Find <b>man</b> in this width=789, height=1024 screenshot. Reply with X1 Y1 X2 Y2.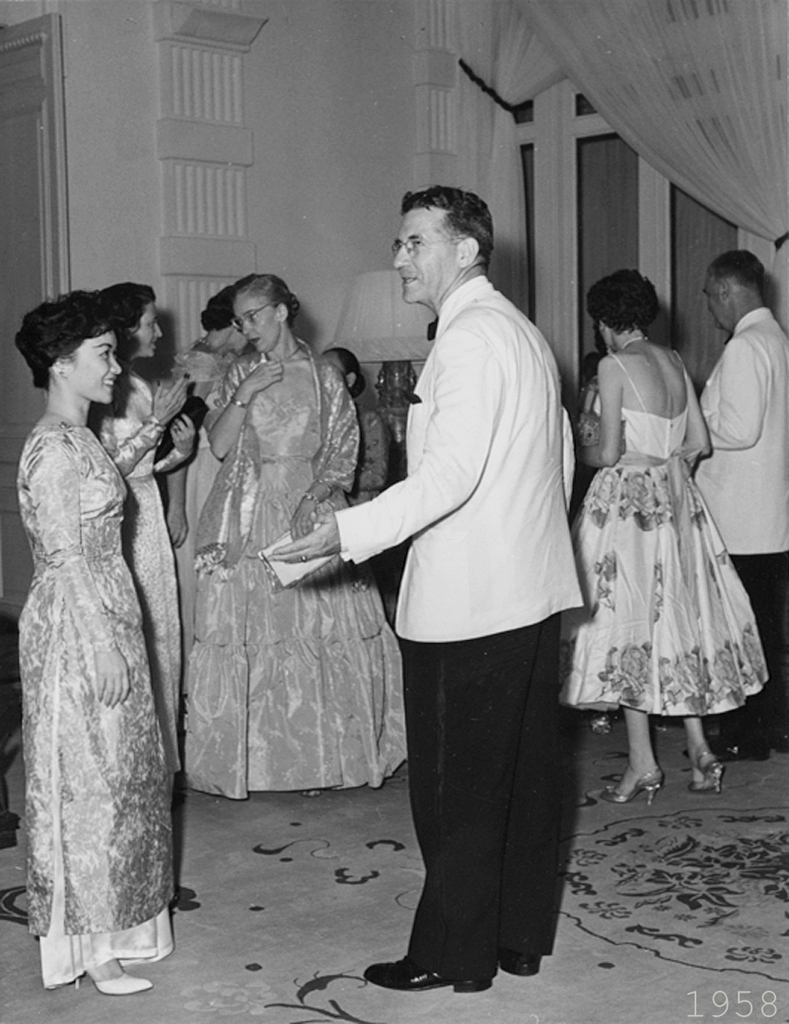
688 255 788 757.
